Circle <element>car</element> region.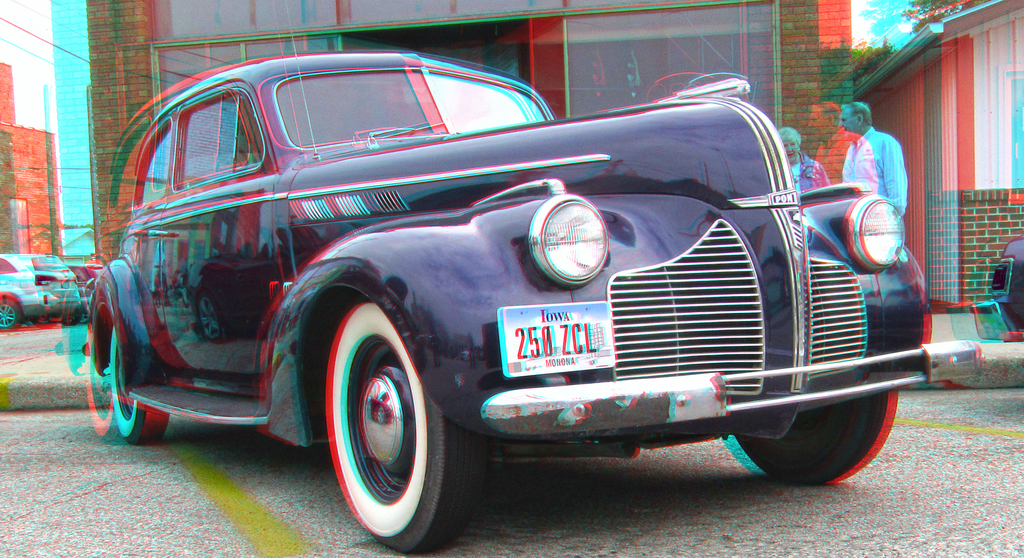
Region: locate(986, 234, 1023, 334).
